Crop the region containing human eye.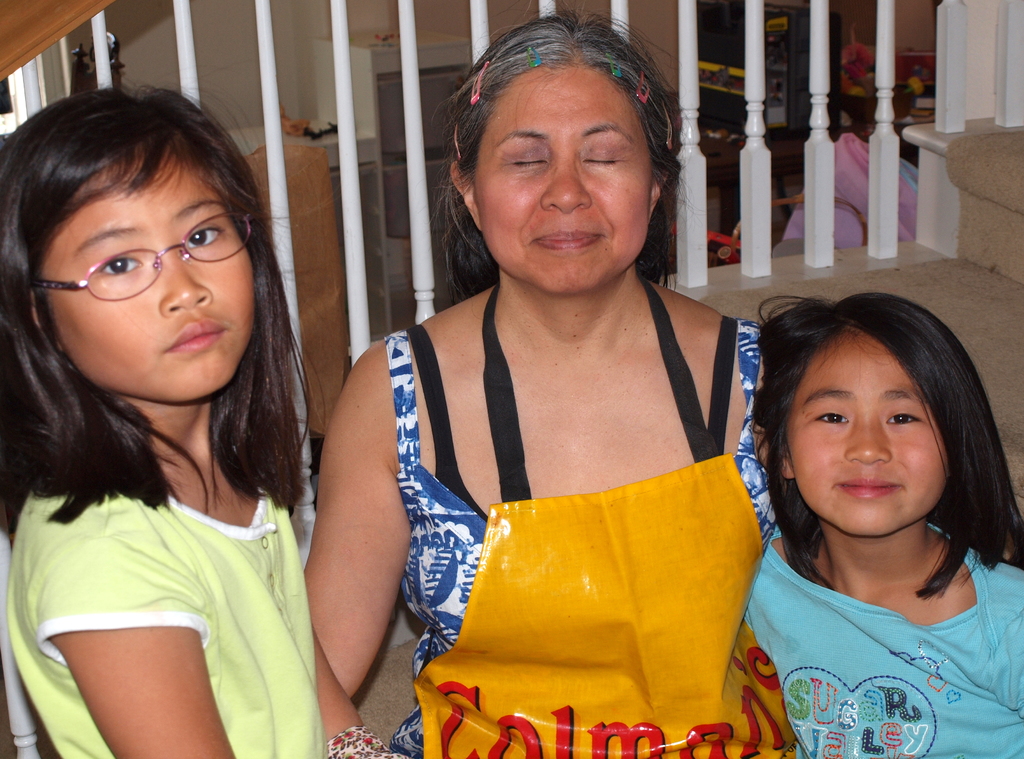
Crop region: [x1=94, y1=249, x2=144, y2=277].
